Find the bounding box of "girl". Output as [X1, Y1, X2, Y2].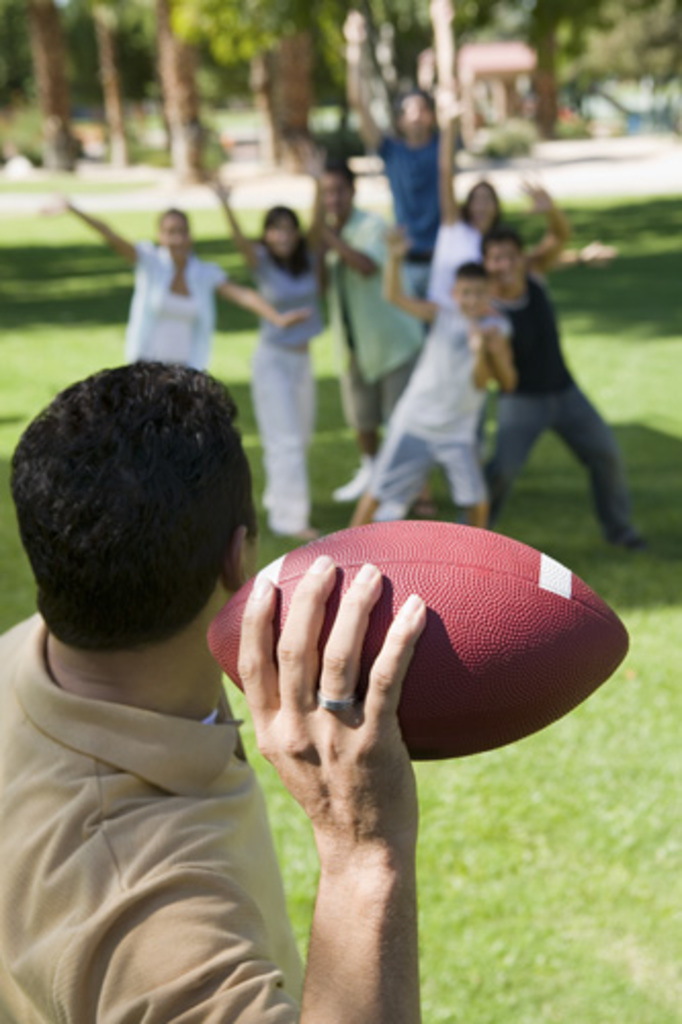
[422, 84, 612, 453].
